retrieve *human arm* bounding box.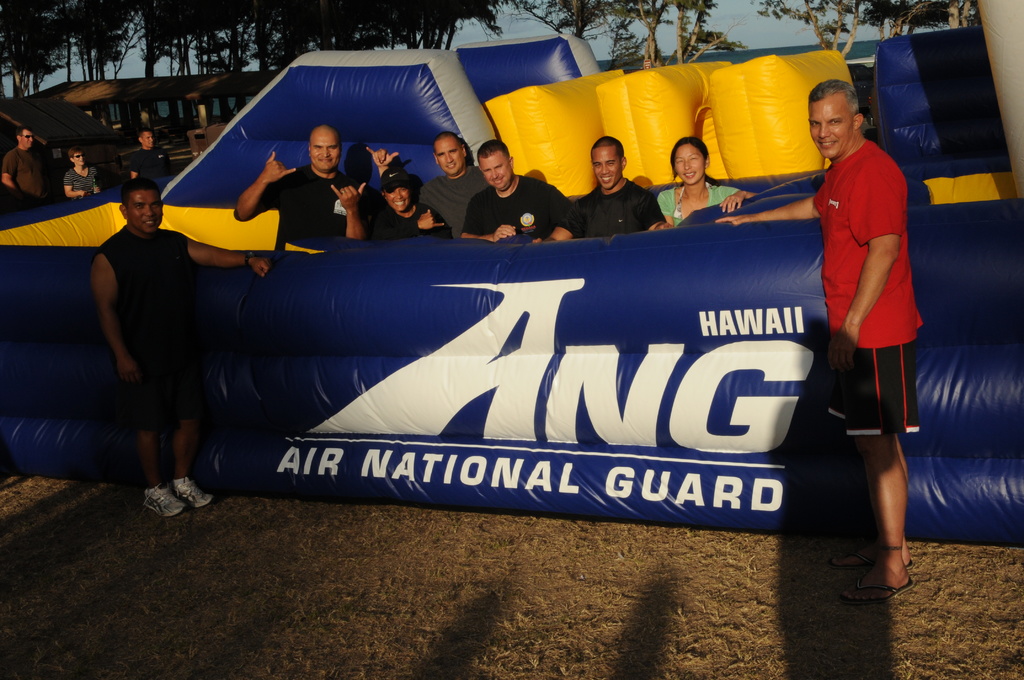
Bounding box: pyautogui.locateOnScreen(639, 190, 669, 229).
